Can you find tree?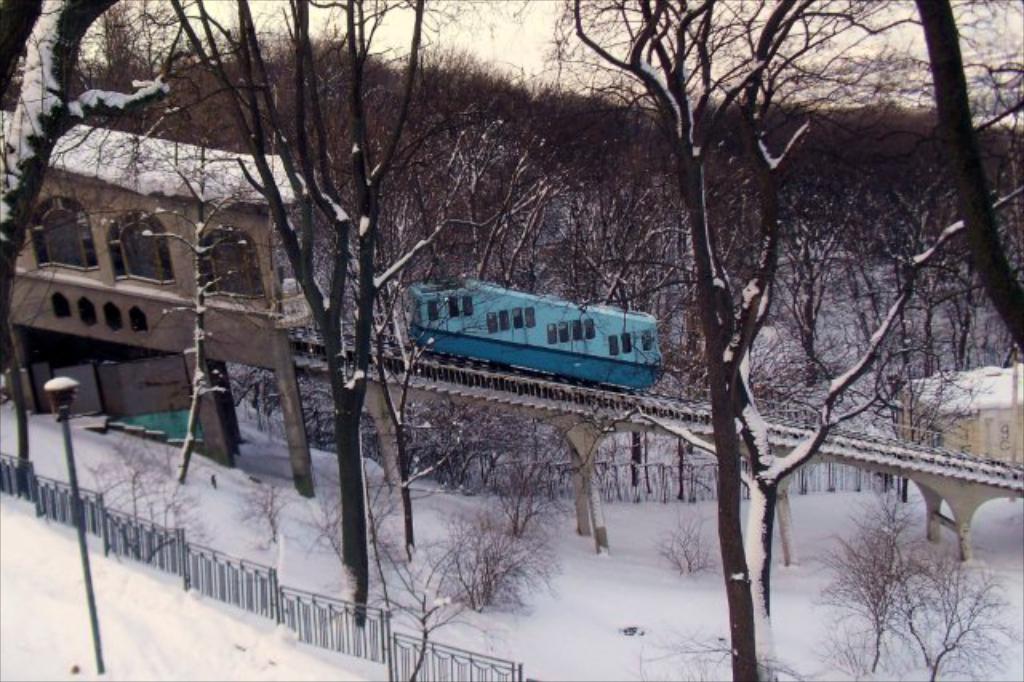
Yes, bounding box: 173:0:422:628.
